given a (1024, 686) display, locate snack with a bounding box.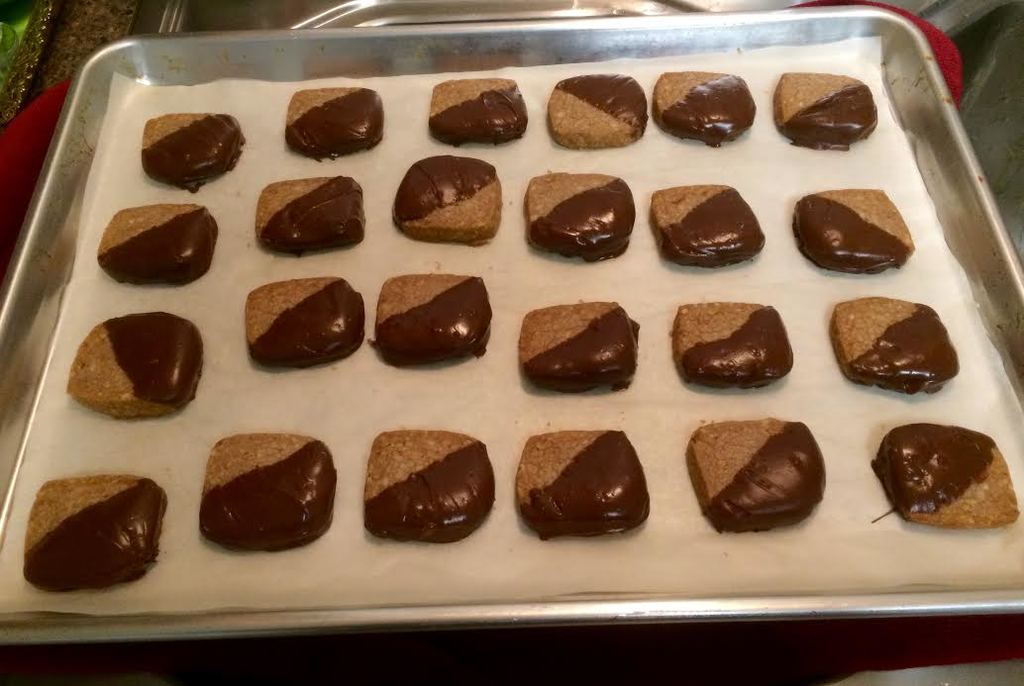
Located: box(652, 186, 764, 264).
